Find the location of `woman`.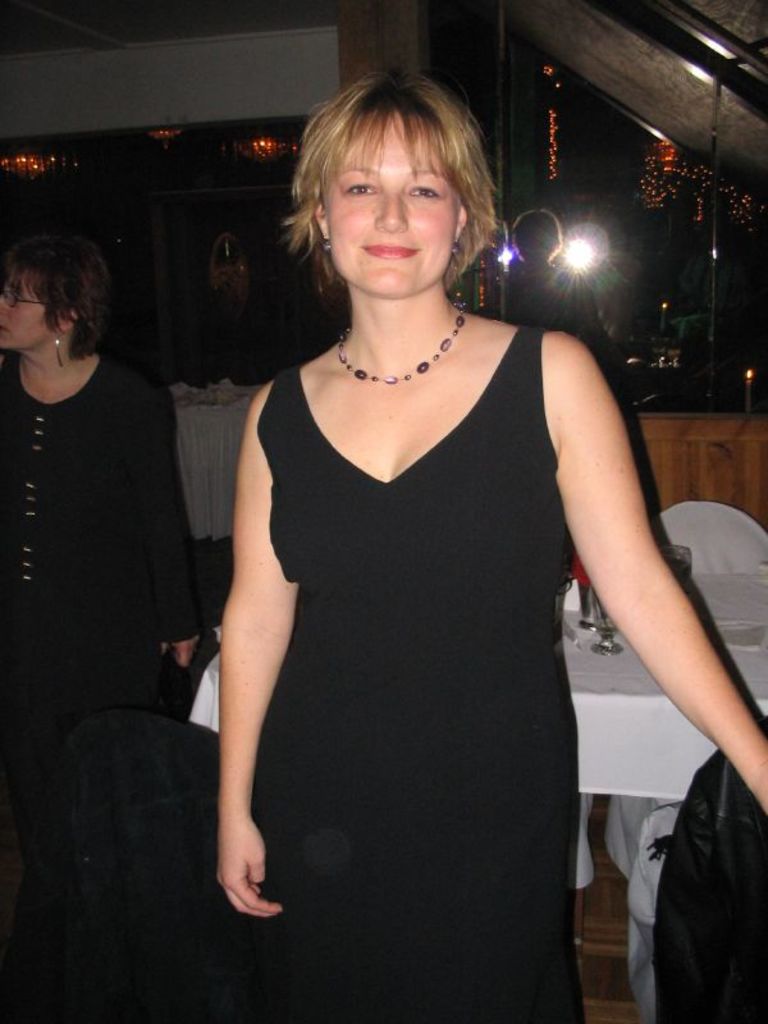
Location: pyautogui.locateOnScreen(184, 44, 650, 1000).
